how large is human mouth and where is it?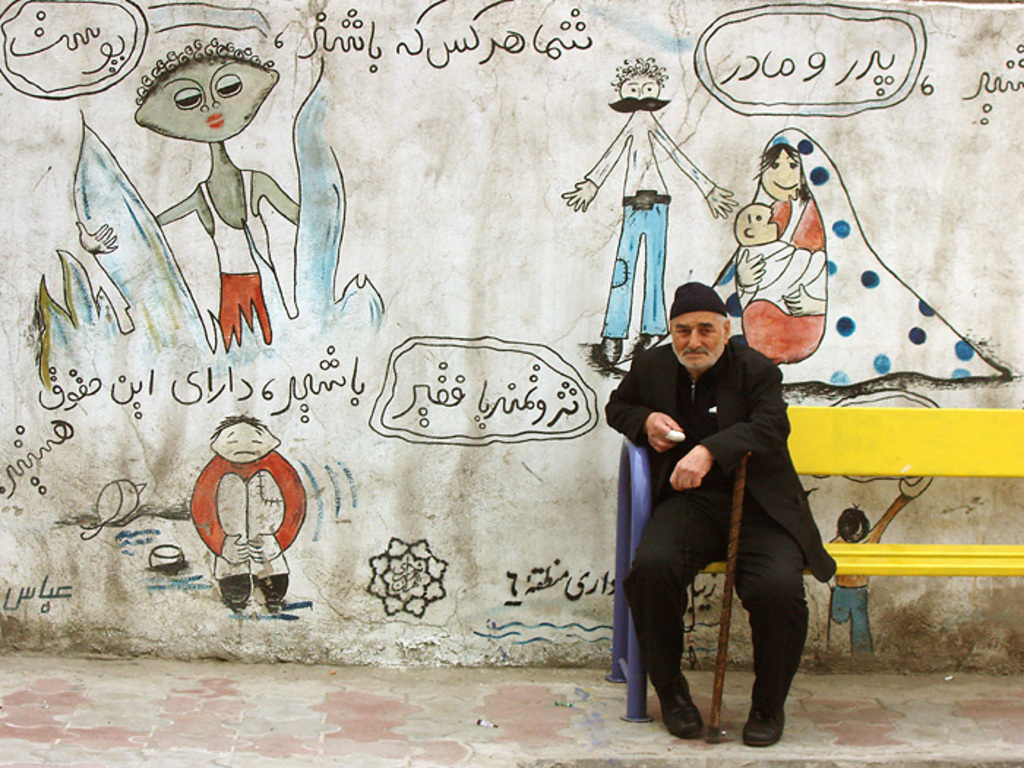
Bounding box: {"x1": 769, "y1": 173, "x2": 797, "y2": 190}.
